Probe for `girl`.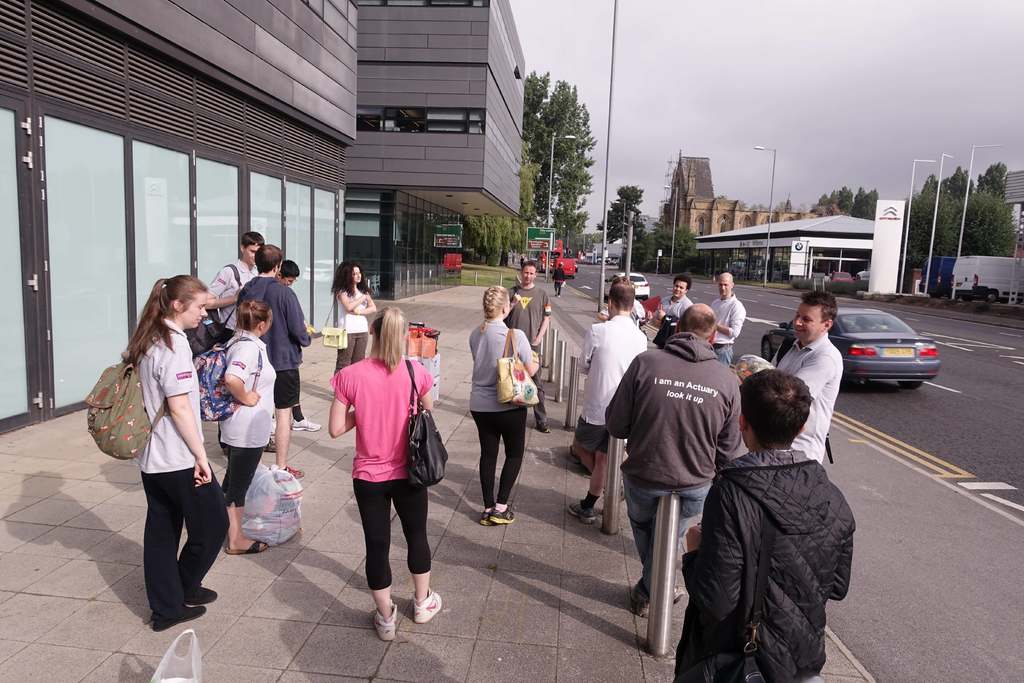
Probe result: 328:256:376:366.
